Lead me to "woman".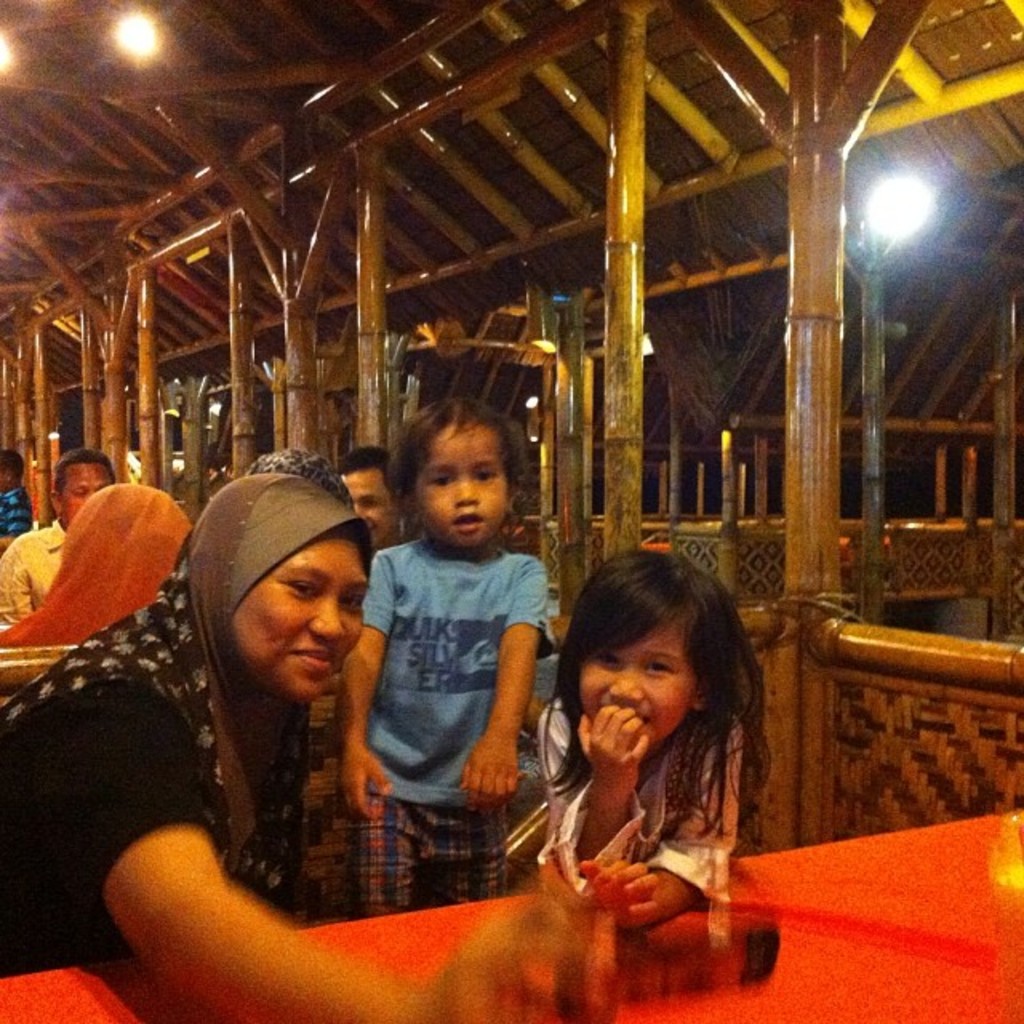
Lead to (0,478,550,1022).
